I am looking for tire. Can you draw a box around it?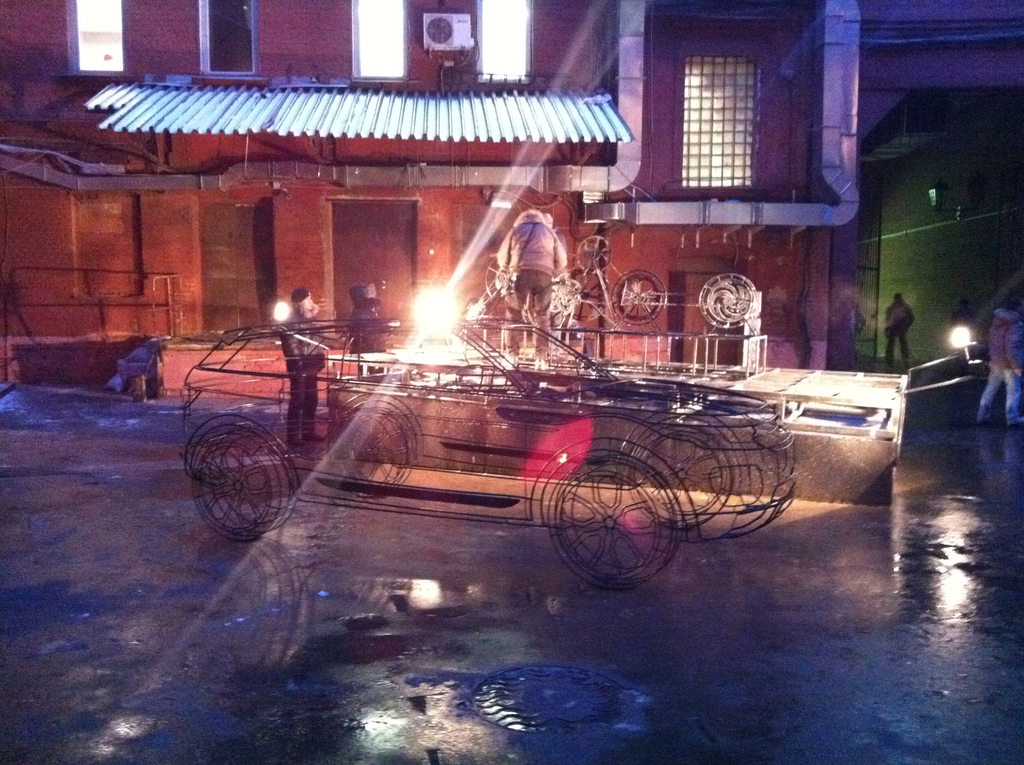
Sure, the bounding box is region(570, 235, 614, 275).
